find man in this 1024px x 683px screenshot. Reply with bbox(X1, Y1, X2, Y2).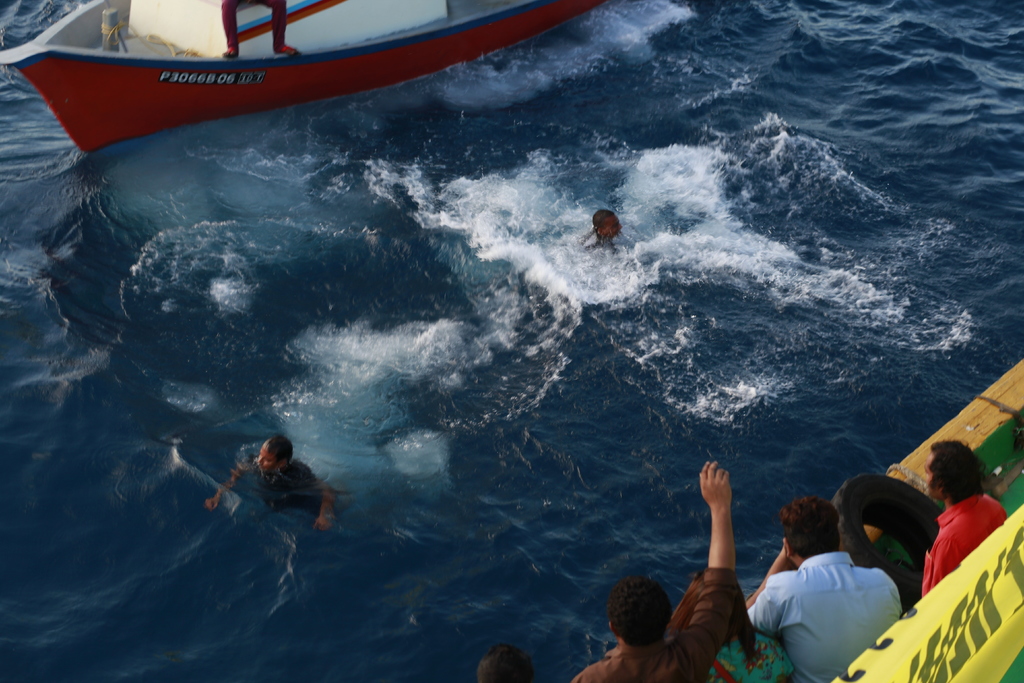
bbox(477, 646, 536, 682).
